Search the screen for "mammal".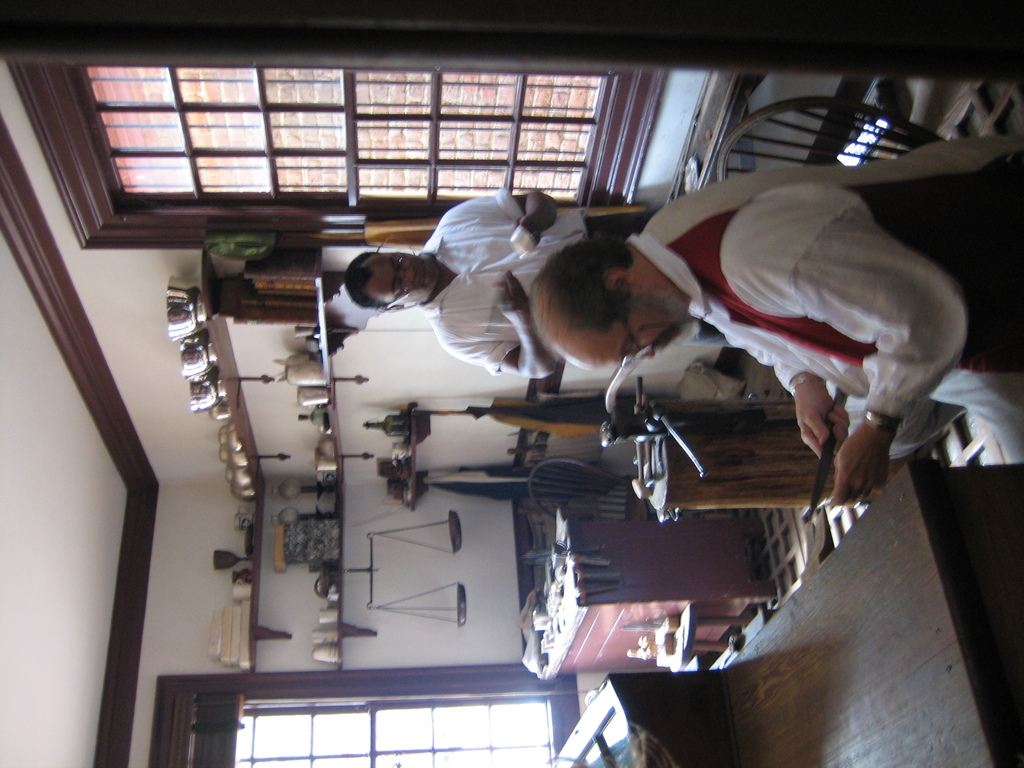
Found at l=588, t=156, r=987, b=504.
